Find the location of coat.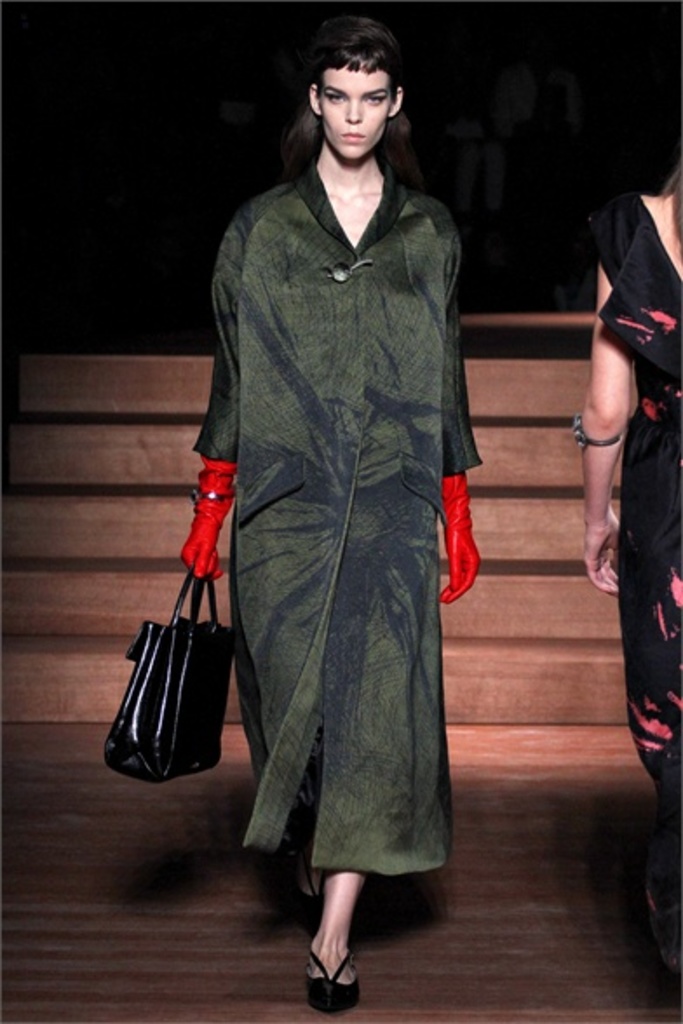
Location: box=[199, 106, 469, 845].
